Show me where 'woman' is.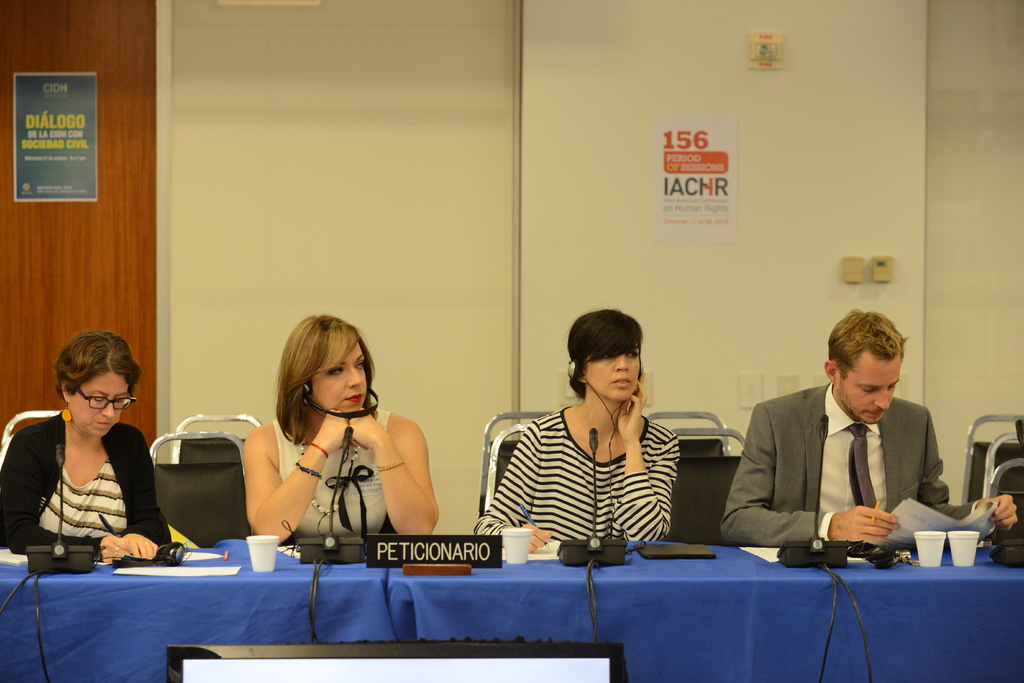
'woman' is at rect(240, 312, 438, 548).
